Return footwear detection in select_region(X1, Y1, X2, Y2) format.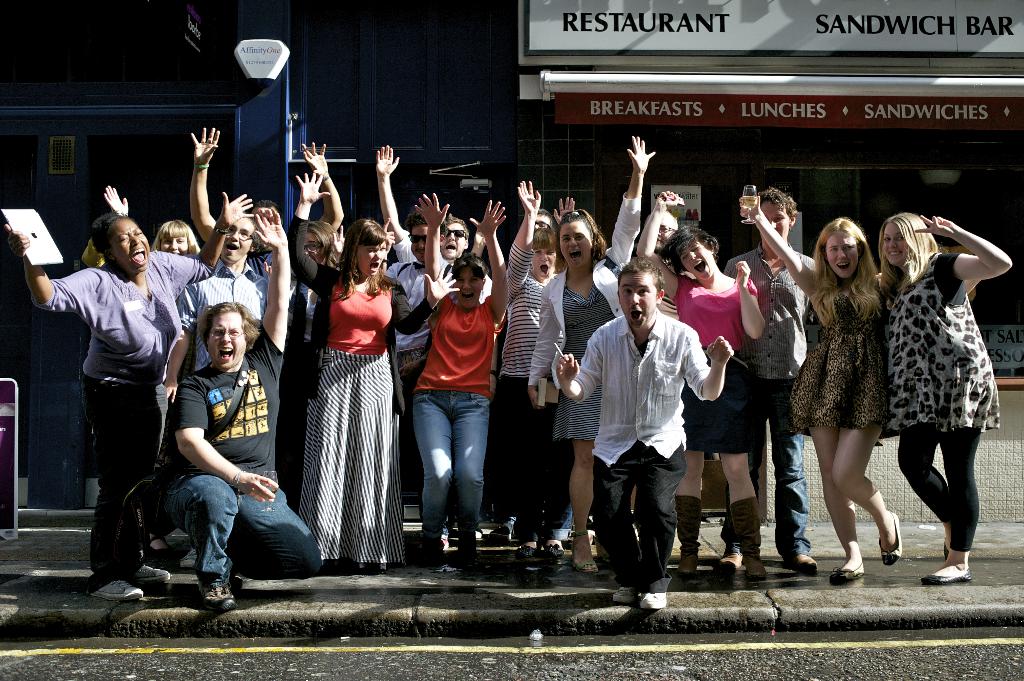
select_region(944, 541, 949, 553).
